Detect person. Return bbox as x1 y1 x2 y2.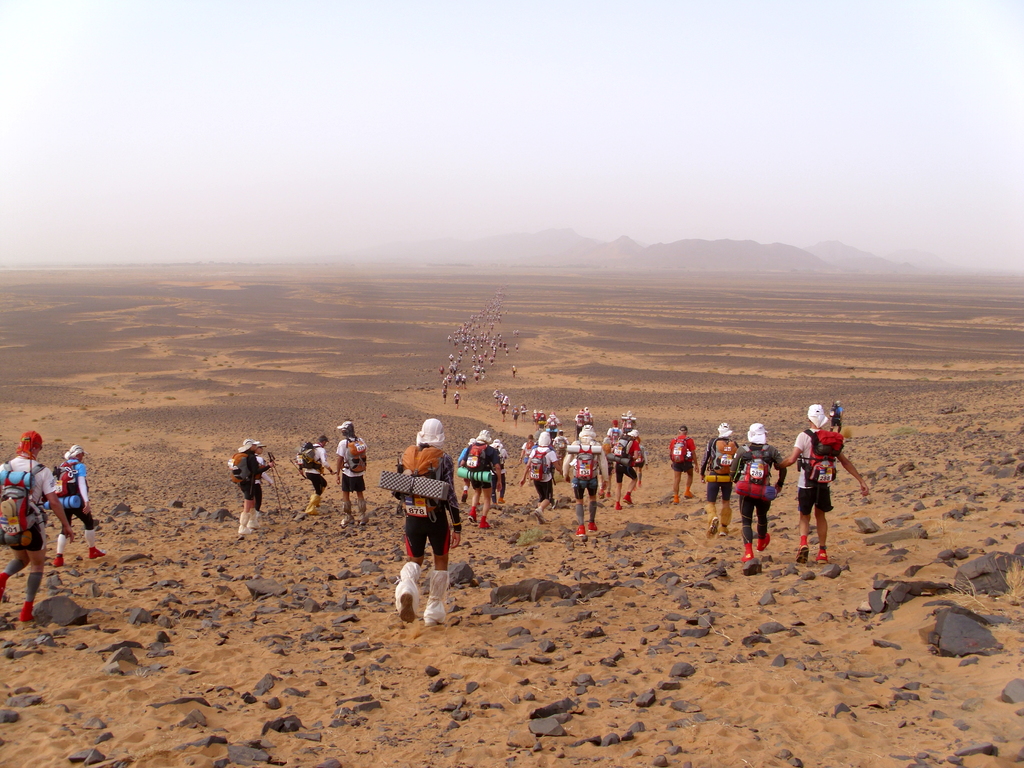
0 438 79 606.
